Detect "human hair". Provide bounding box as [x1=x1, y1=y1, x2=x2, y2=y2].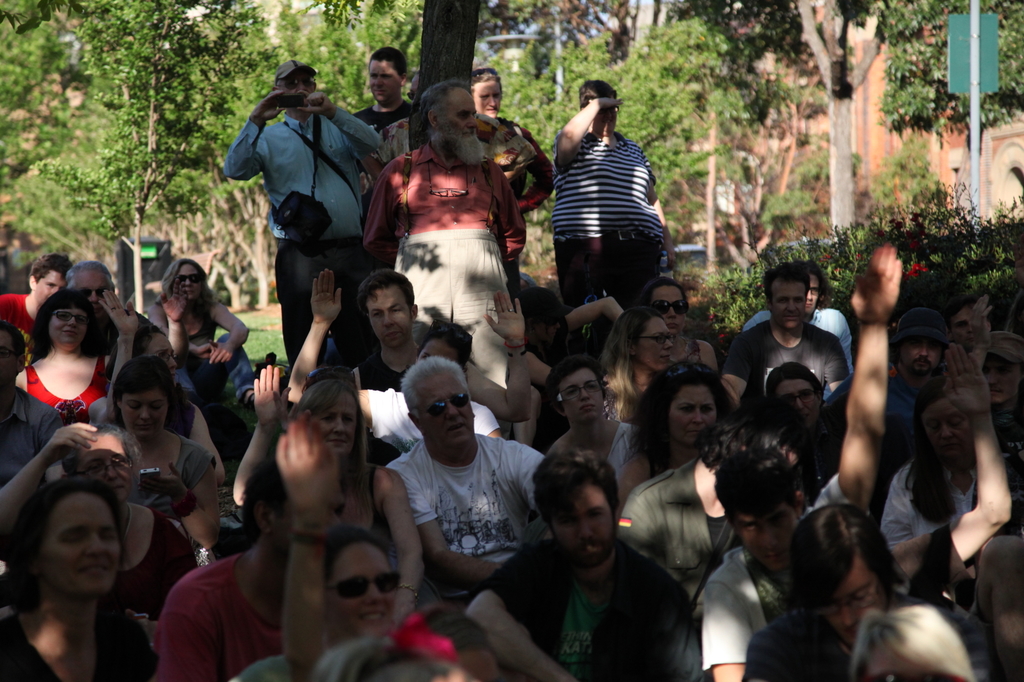
[x1=241, y1=463, x2=289, y2=543].
